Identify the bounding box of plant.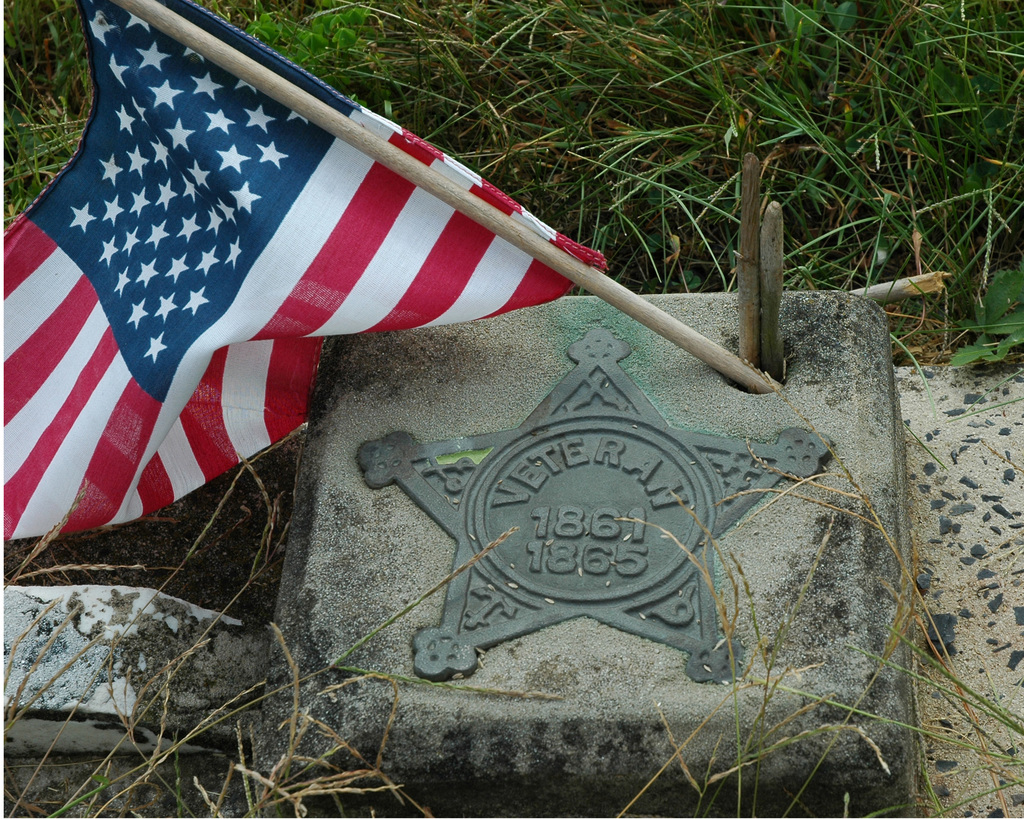
BBox(943, 263, 1023, 365).
